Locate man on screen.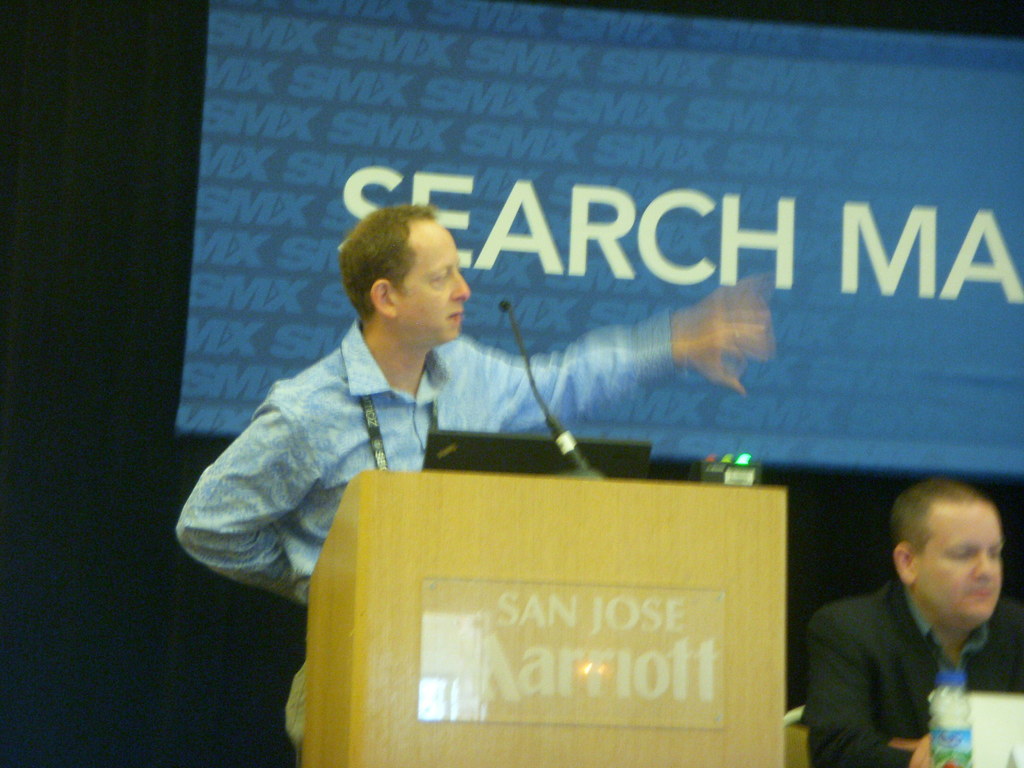
On screen at detection(804, 438, 1018, 767).
